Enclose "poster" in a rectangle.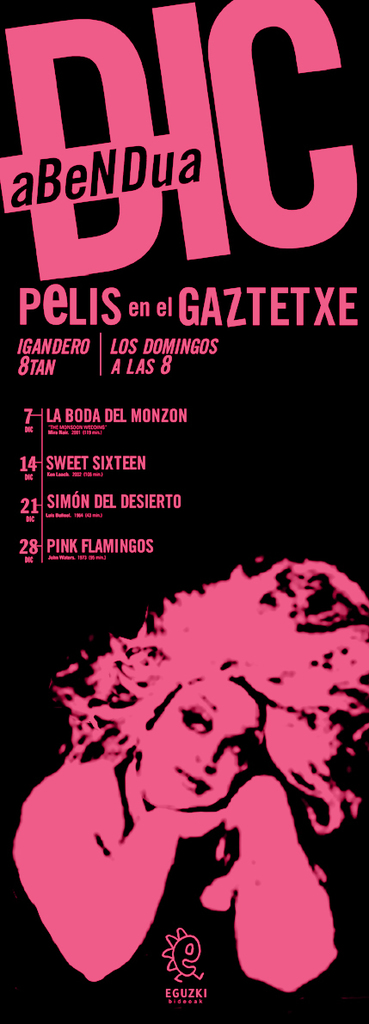
box=[0, 0, 368, 1023].
